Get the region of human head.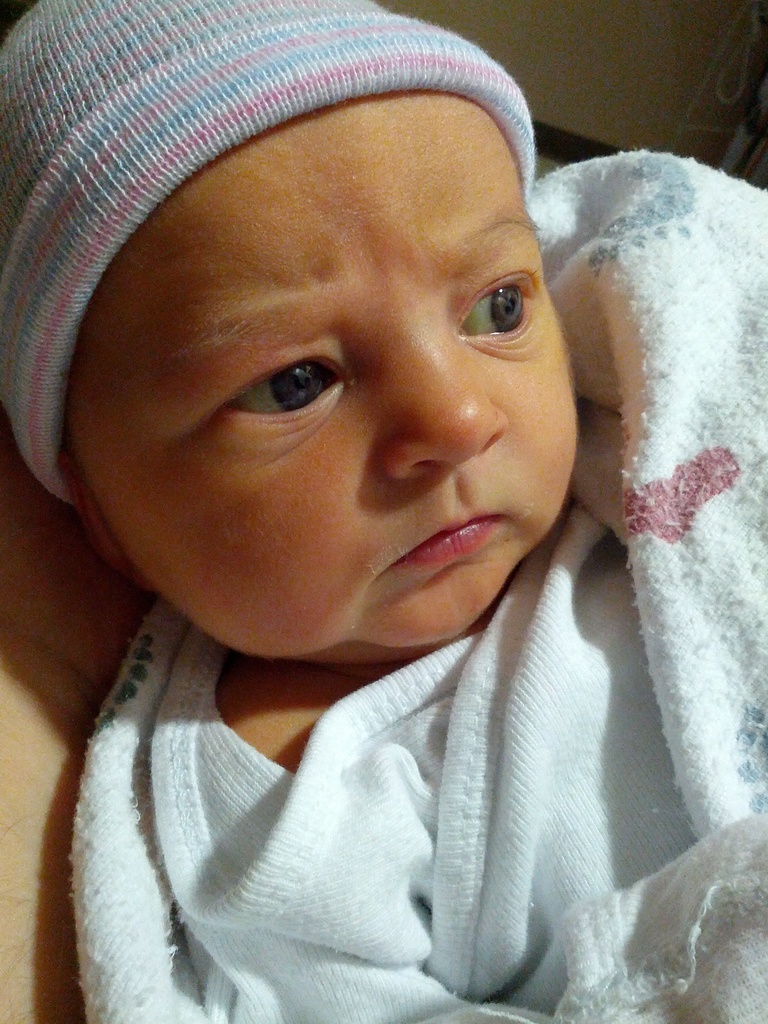
0 0 549 742.
